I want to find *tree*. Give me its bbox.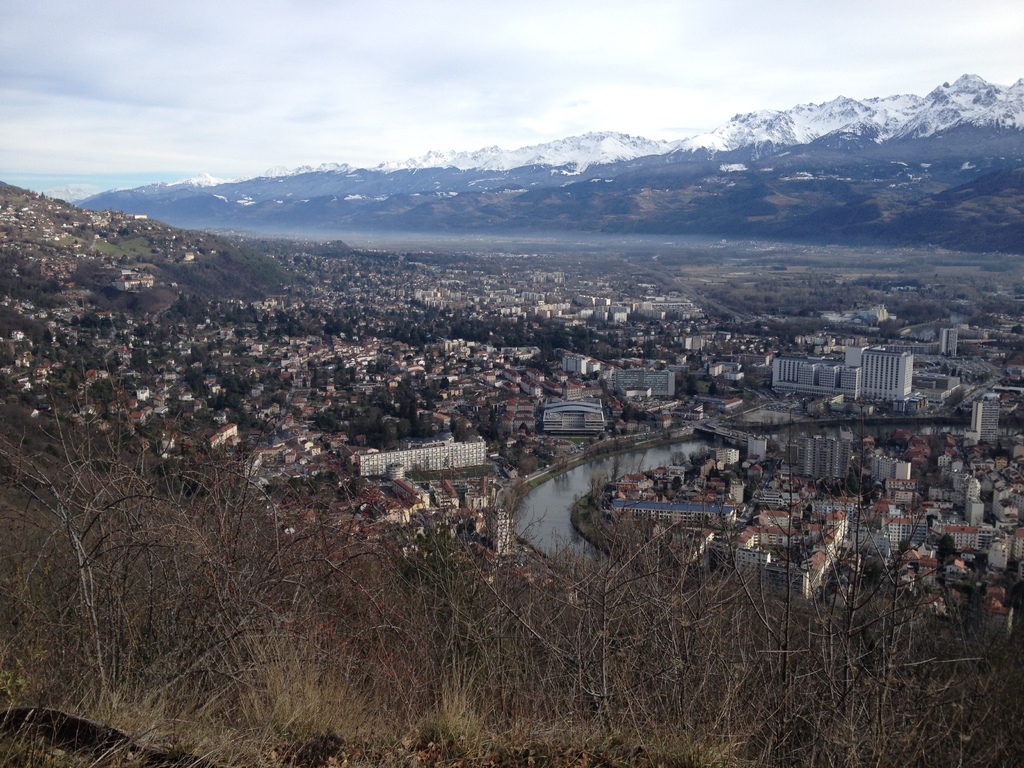
(938, 534, 963, 567).
